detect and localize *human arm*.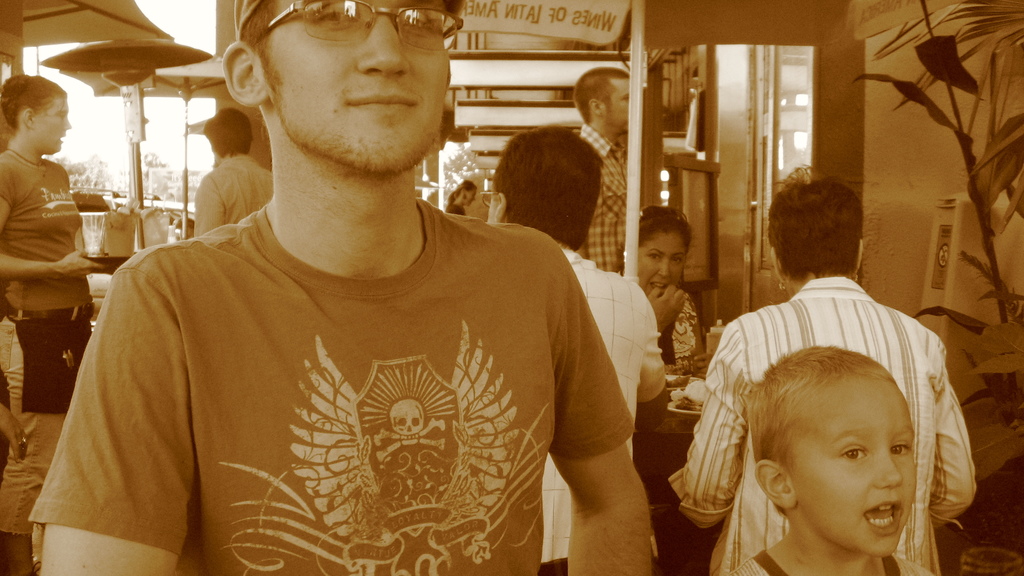
Localized at {"x1": 41, "y1": 252, "x2": 191, "y2": 575}.
